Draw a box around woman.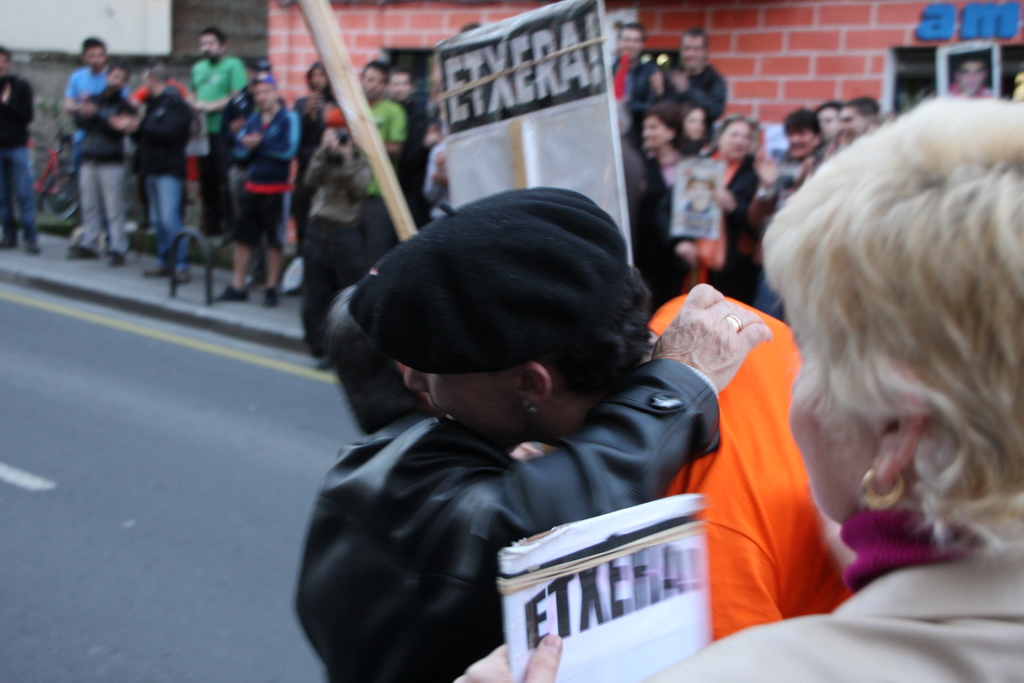
select_region(754, 105, 832, 308).
